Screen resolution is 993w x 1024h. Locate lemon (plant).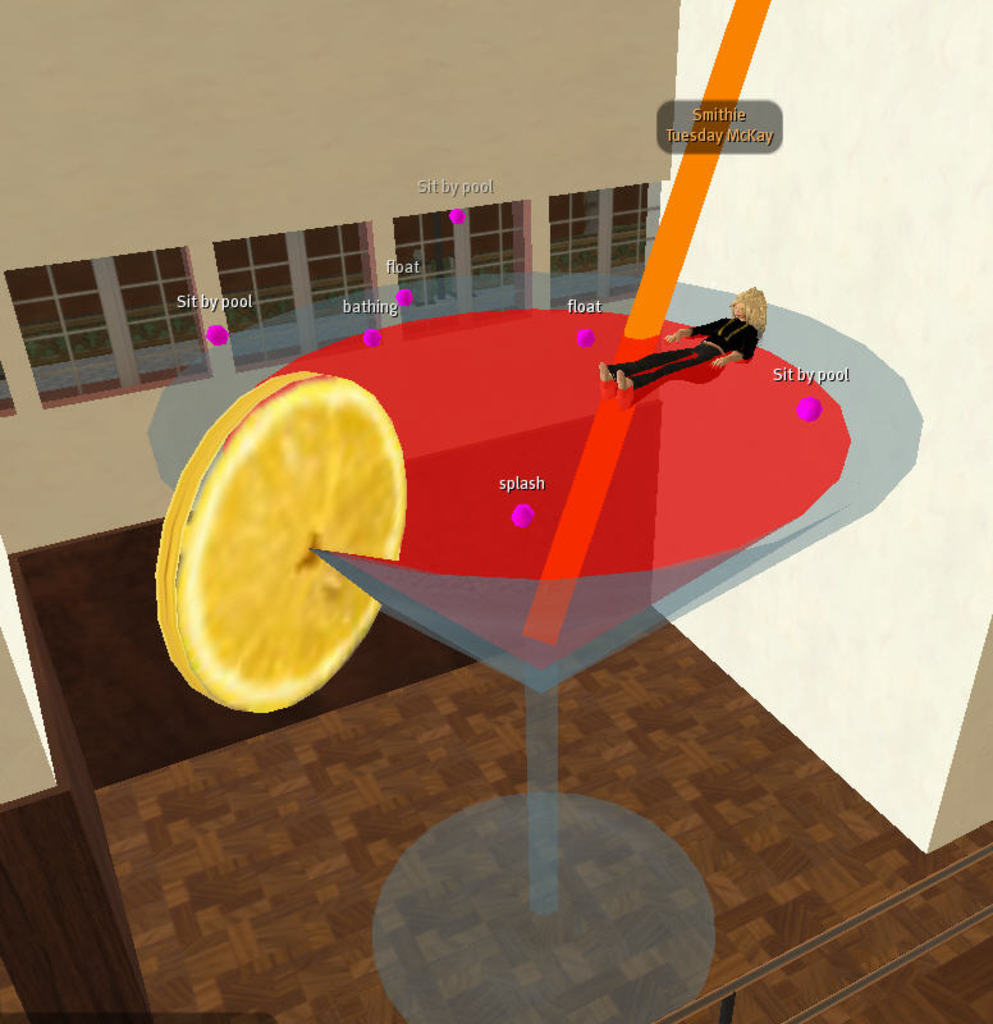
<bbox>150, 372, 412, 717</bbox>.
